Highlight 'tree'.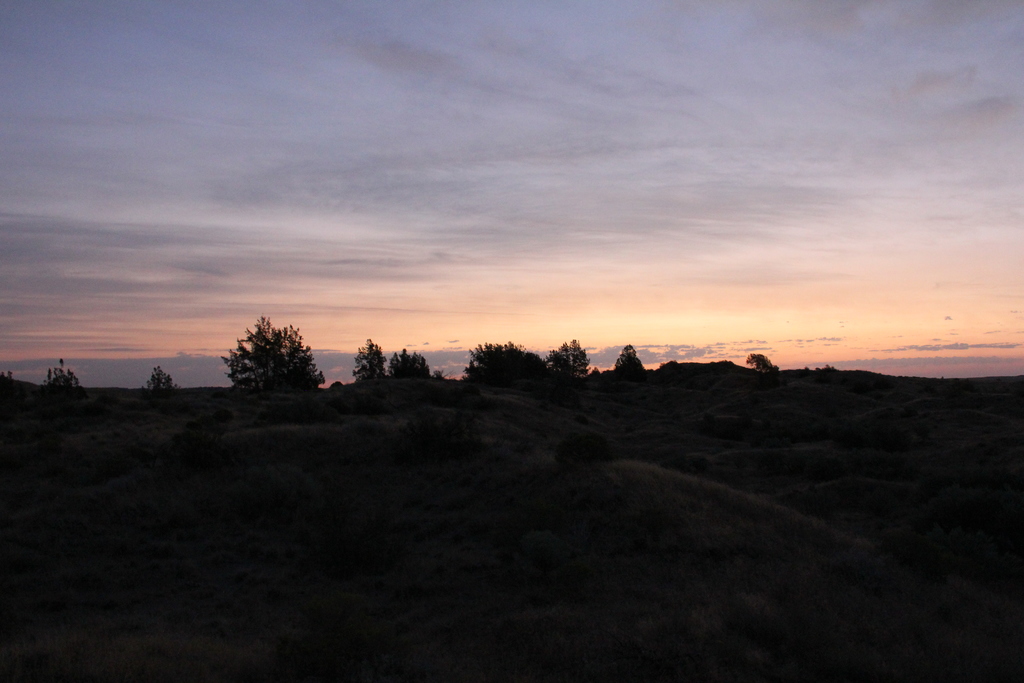
Highlighted region: <region>149, 361, 174, 393</region>.
